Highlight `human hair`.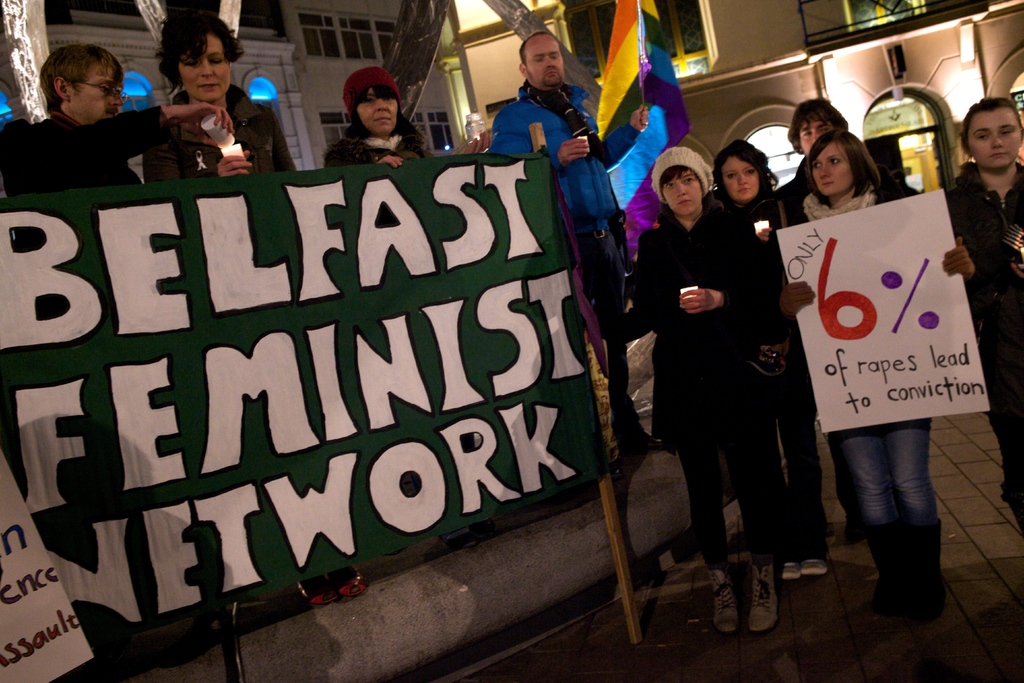
Highlighted region: [left=712, top=137, right=779, bottom=219].
